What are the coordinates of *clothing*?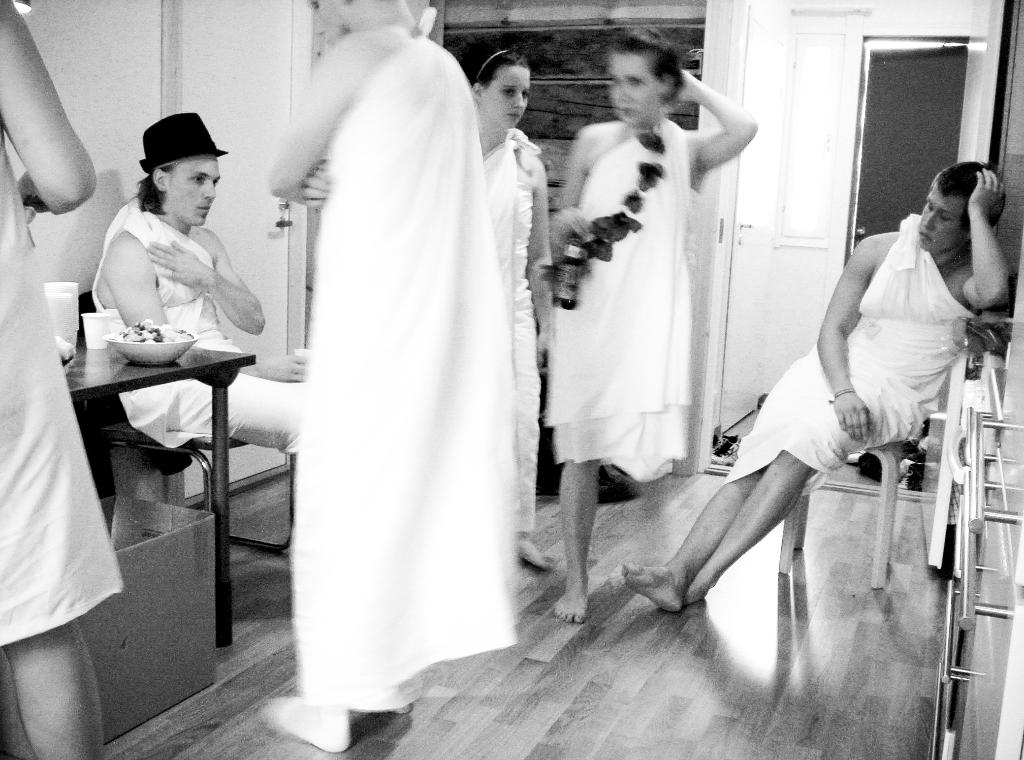
Rect(294, 5, 513, 709).
